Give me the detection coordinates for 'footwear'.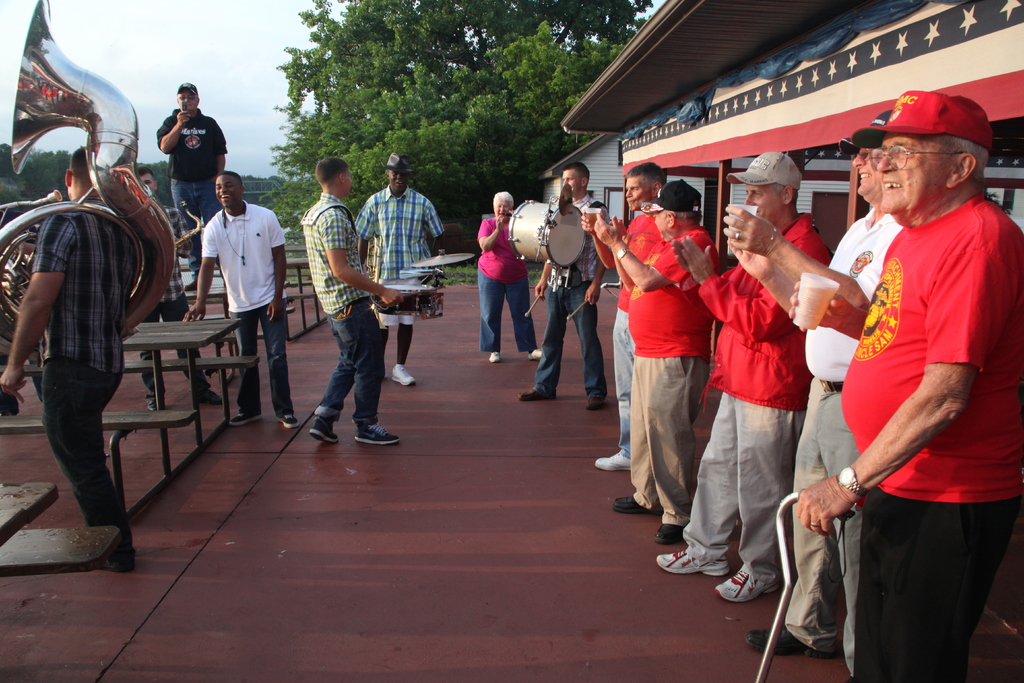
l=486, t=345, r=496, b=361.
